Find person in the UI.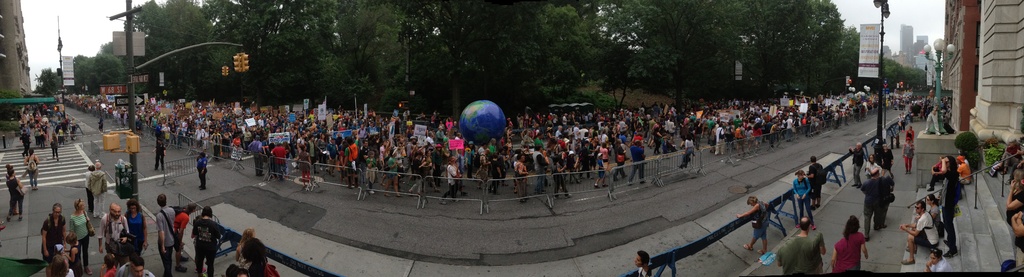
UI element at 99/203/127/257.
